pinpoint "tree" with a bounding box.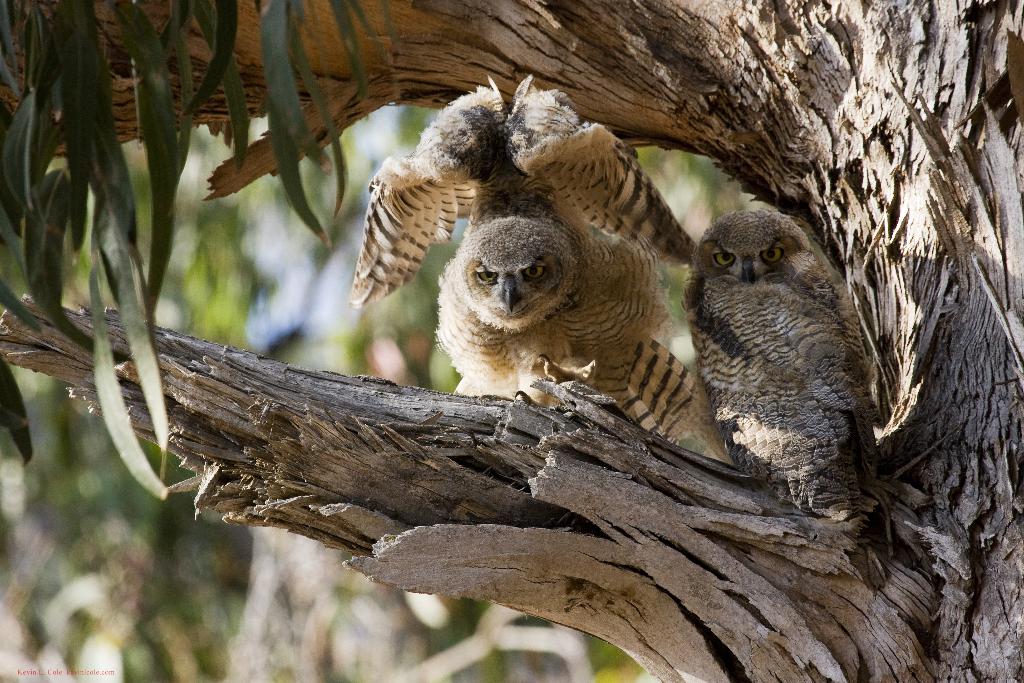
crop(0, 0, 1023, 682).
